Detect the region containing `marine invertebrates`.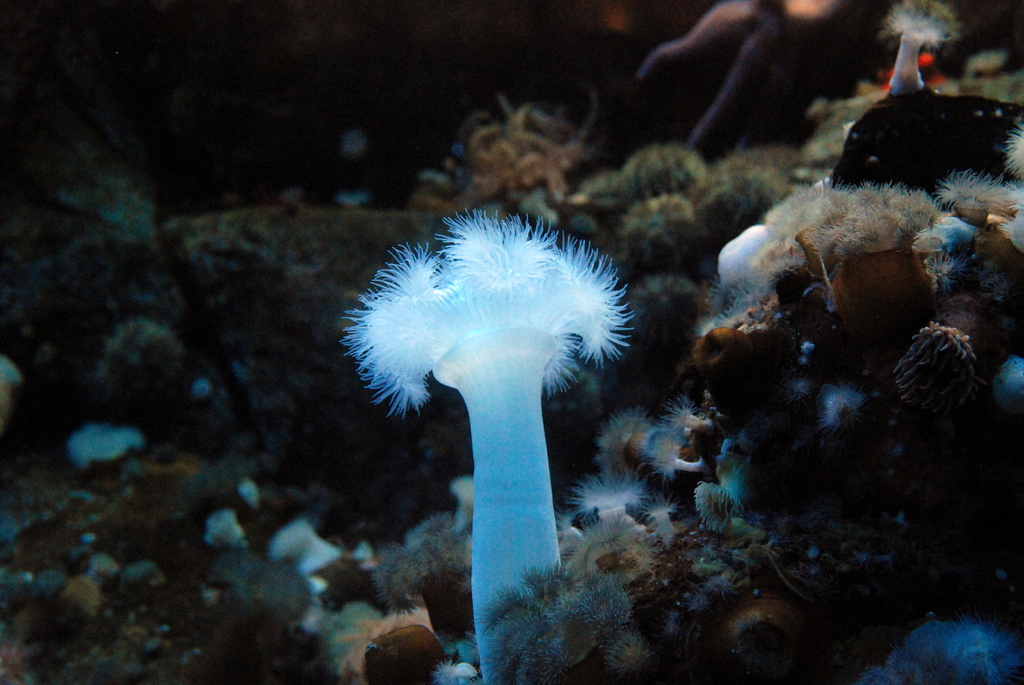
rect(625, 415, 696, 473).
